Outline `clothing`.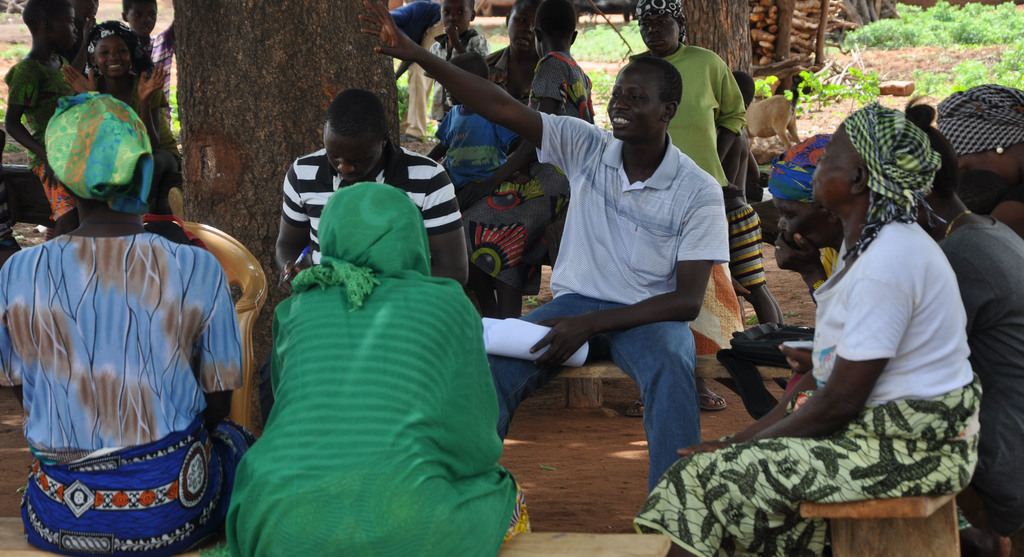
Outline: bbox(109, 26, 168, 117).
